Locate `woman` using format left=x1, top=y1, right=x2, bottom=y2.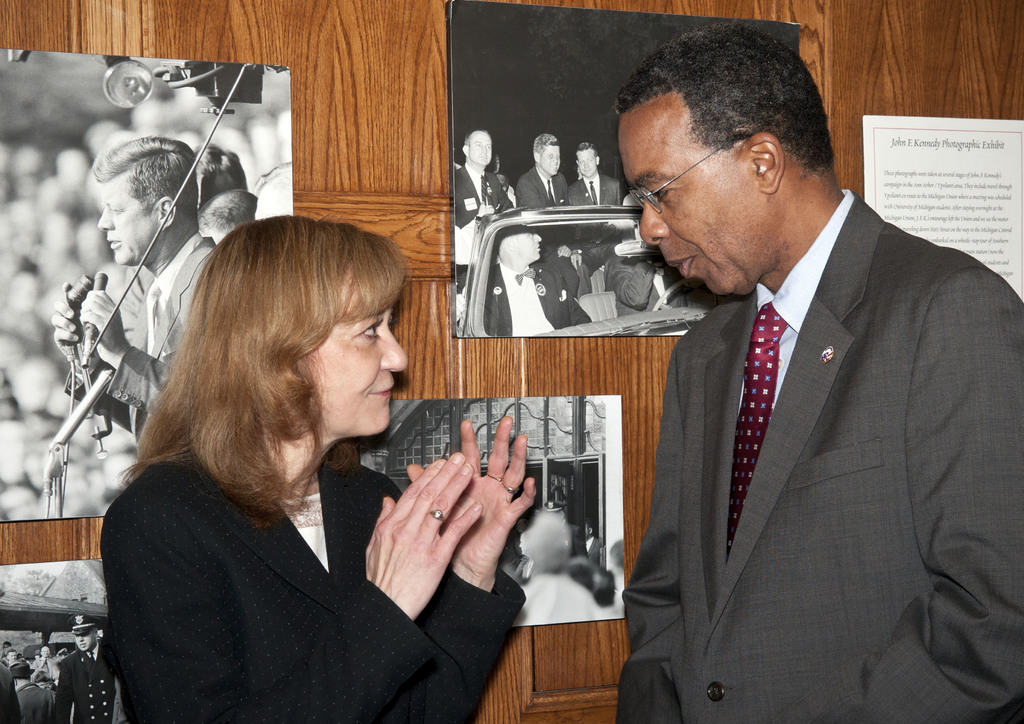
left=102, top=213, right=540, bottom=723.
